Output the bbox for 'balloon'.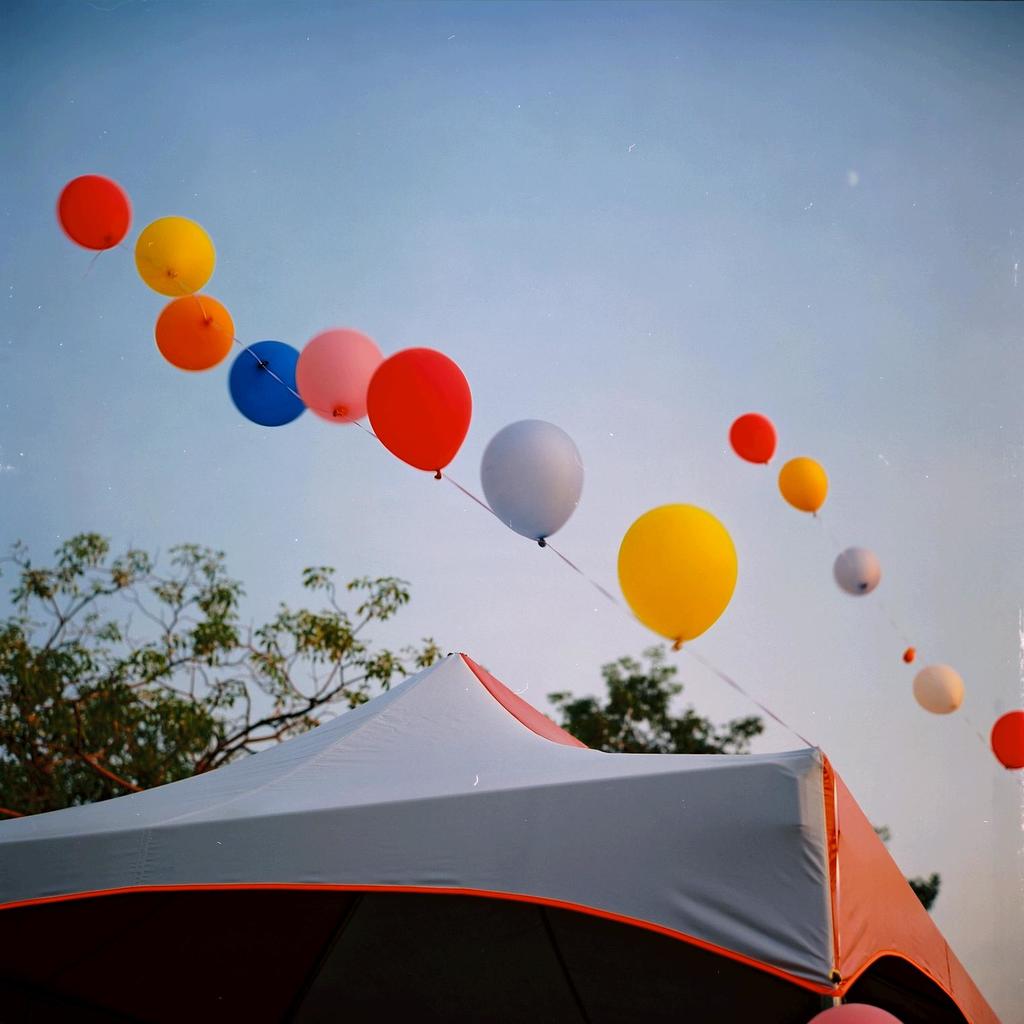
{"left": 619, "top": 502, "right": 738, "bottom": 646}.
